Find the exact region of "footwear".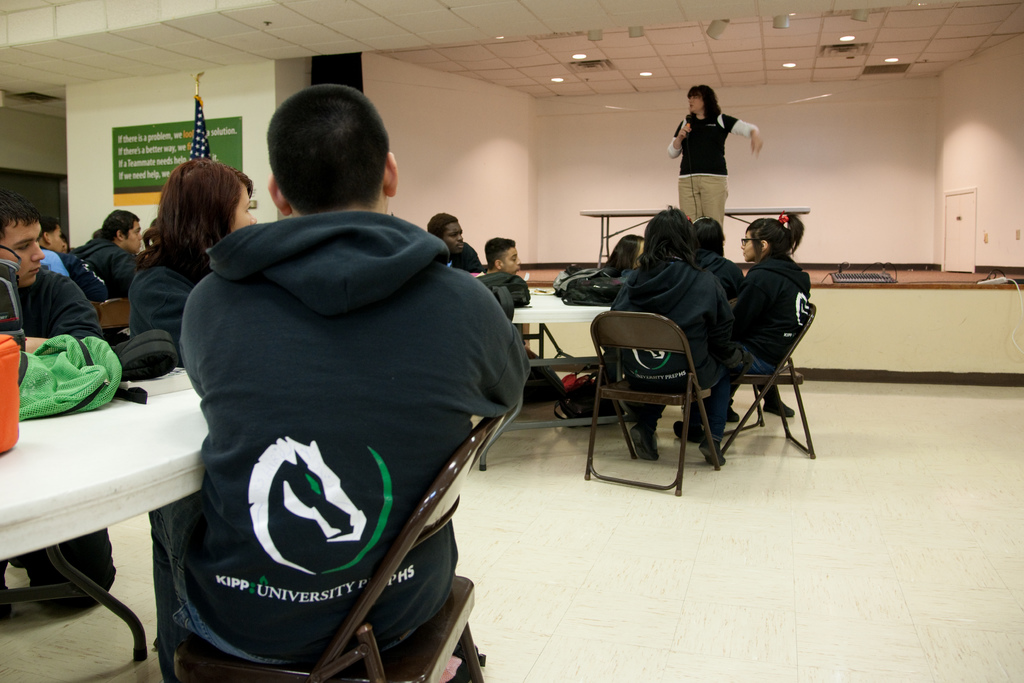
Exact region: bbox(719, 402, 739, 420).
